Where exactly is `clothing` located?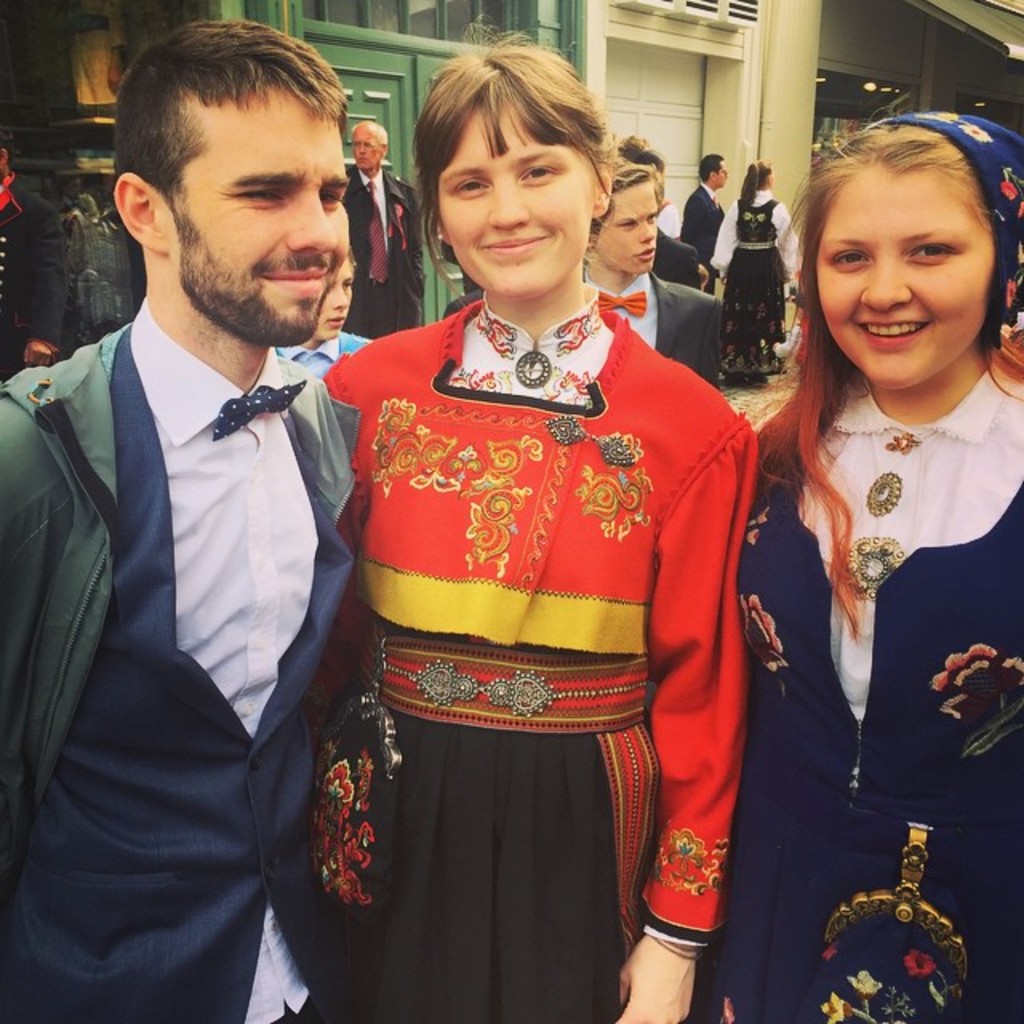
Its bounding box is x1=0 y1=171 x2=64 y2=389.
